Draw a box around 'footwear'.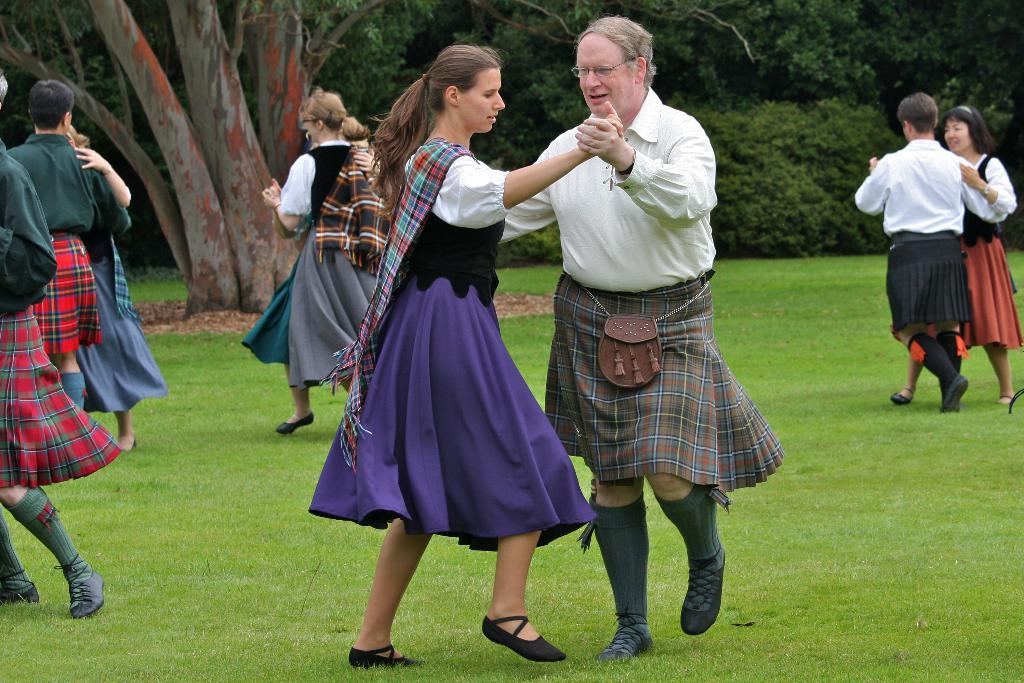
686/545/724/629.
